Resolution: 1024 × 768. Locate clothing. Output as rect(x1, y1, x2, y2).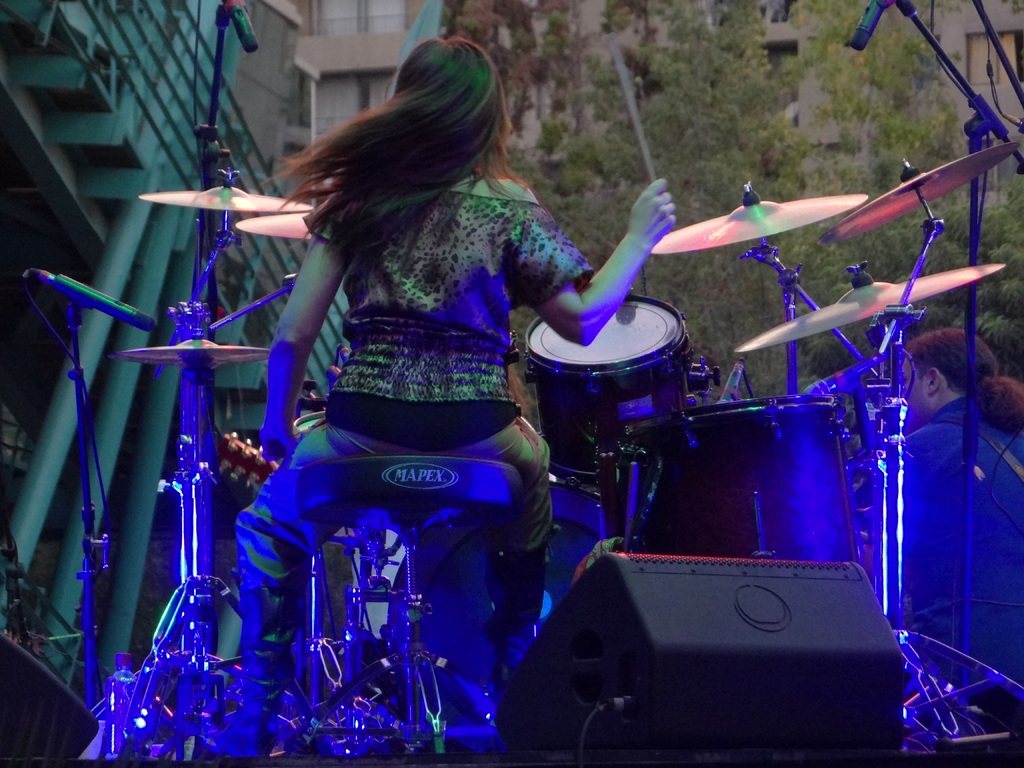
rect(885, 392, 1023, 700).
